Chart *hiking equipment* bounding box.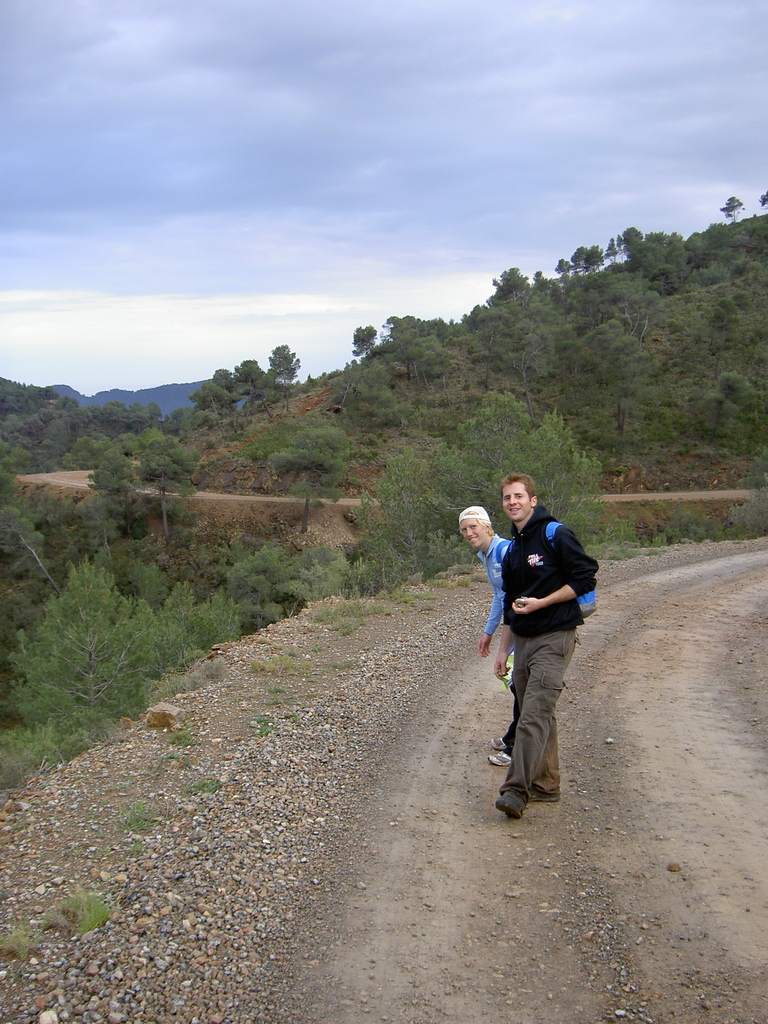
Charted: {"x1": 547, "y1": 520, "x2": 600, "y2": 618}.
